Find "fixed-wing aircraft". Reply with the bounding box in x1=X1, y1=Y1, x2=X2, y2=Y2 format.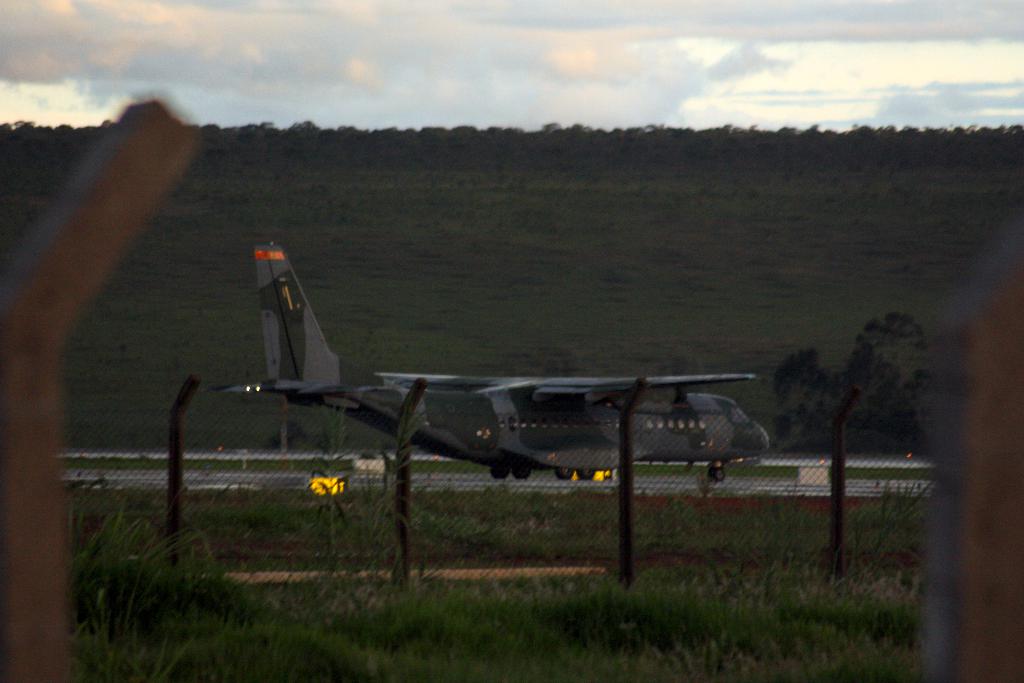
x1=208, y1=243, x2=771, y2=483.
